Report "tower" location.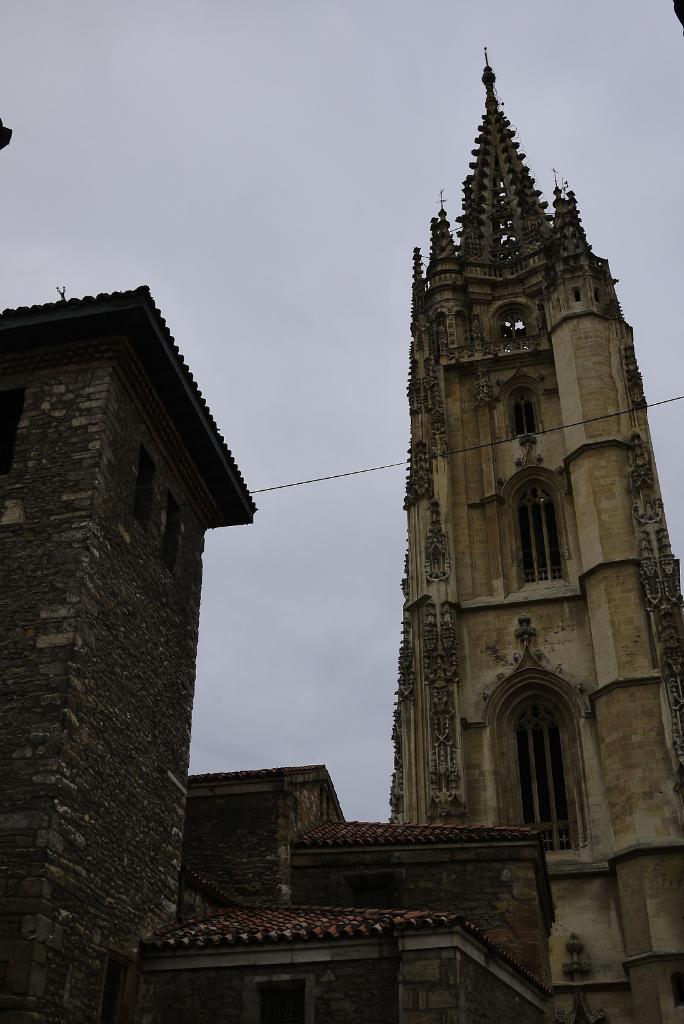
Report: <box>389,47,683,1023</box>.
